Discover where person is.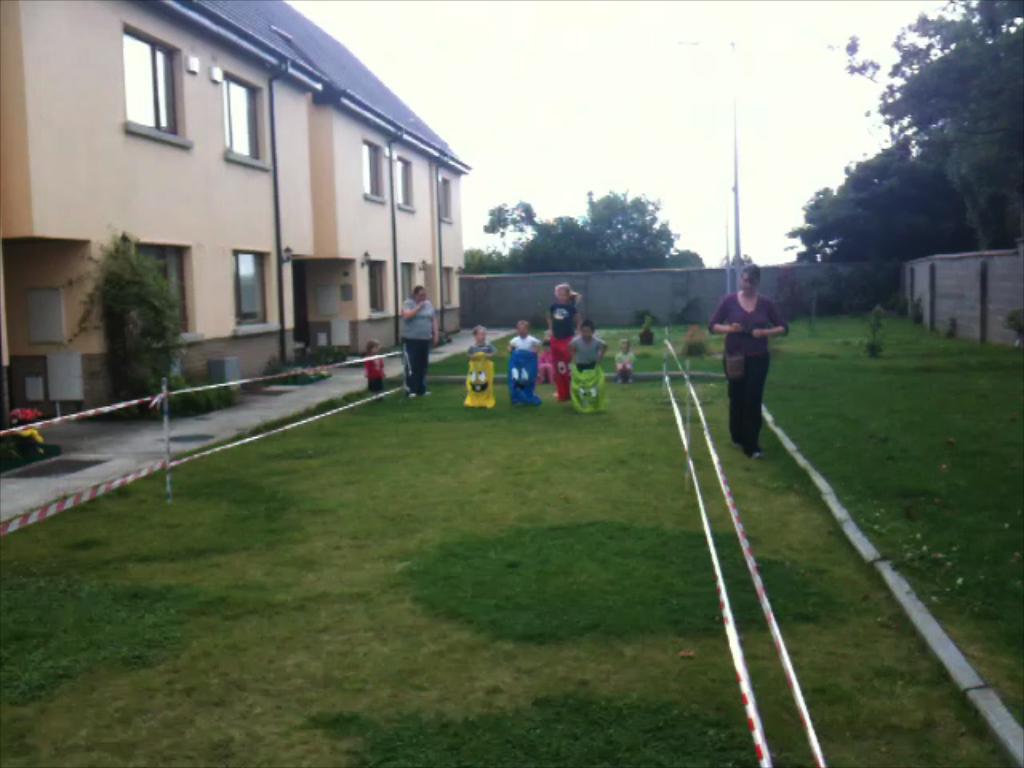
Discovered at detection(395, 280, 440, 398).
